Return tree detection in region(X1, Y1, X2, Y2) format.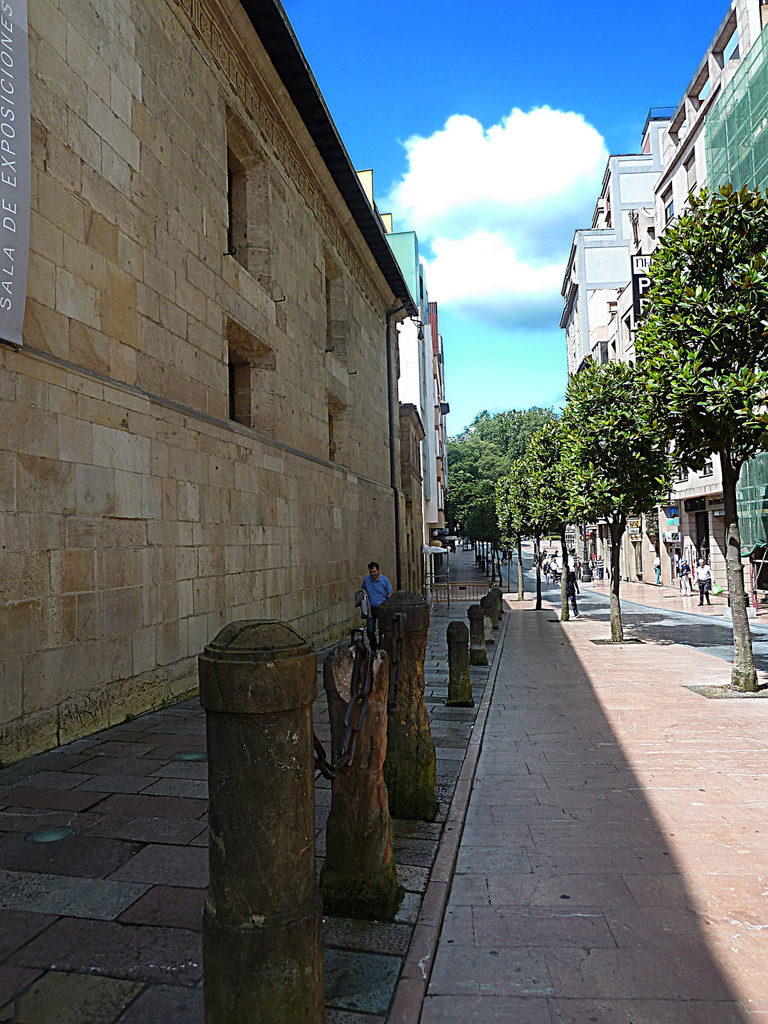
region(465, 406, 569, 459).
